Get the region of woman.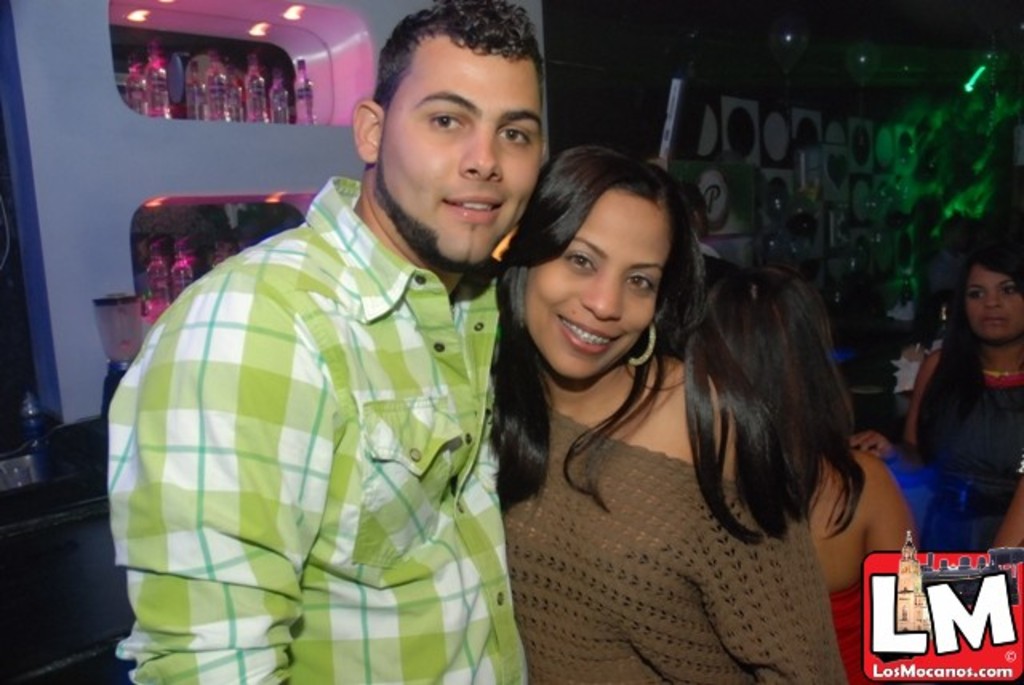
680,266,923,683.
